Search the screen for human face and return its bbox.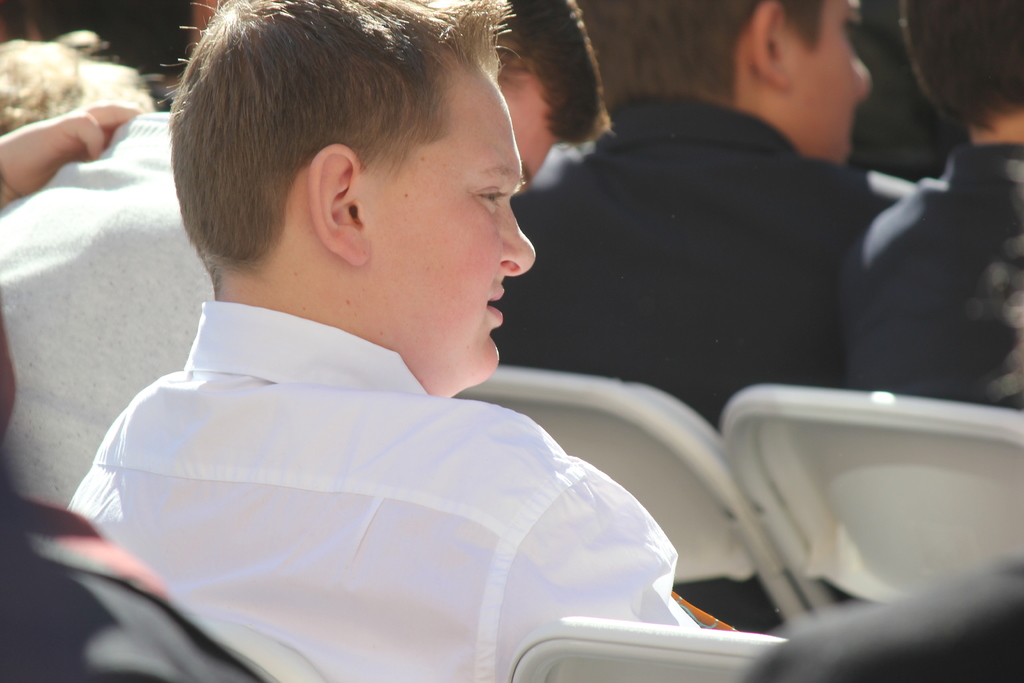
Found: bbox=(786, 0, 873, 167).
